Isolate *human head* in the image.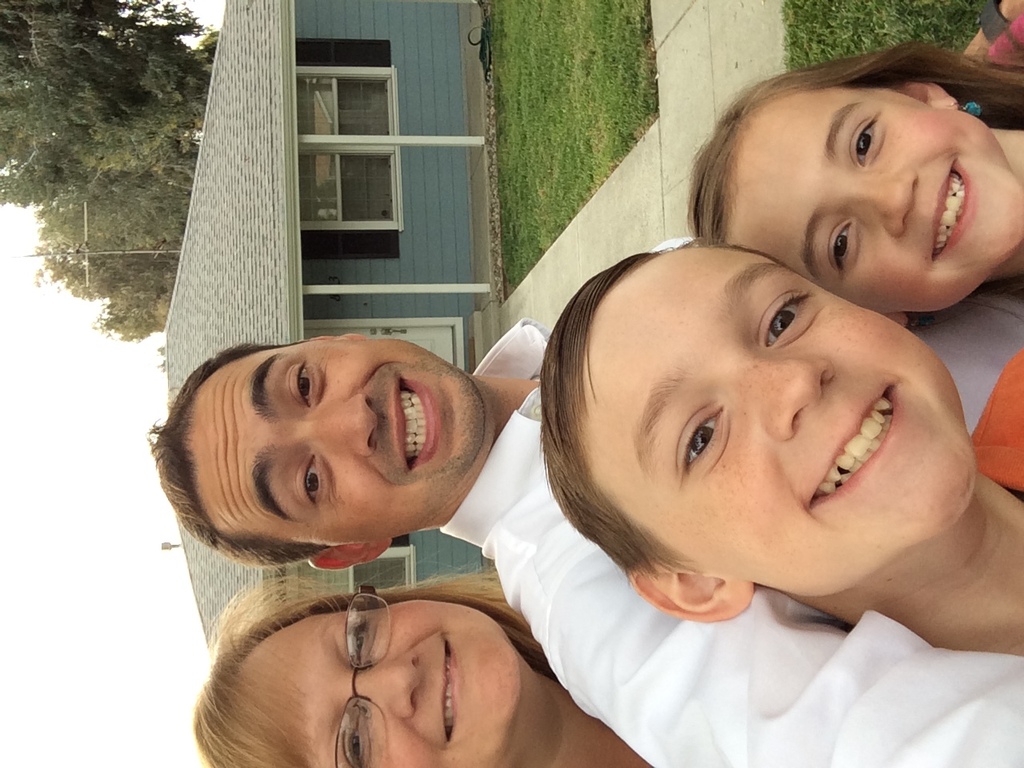
Isolated region: (710,54,1014,306).
